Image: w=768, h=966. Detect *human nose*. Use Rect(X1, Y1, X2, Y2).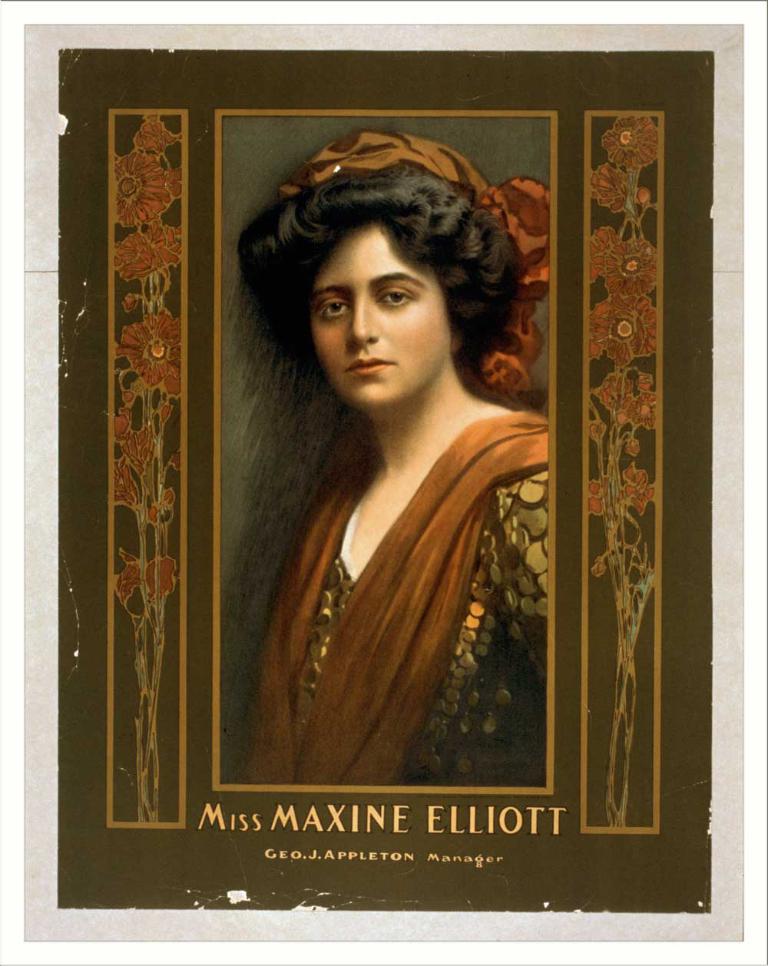
Rect(349, 297, 377, 344).
